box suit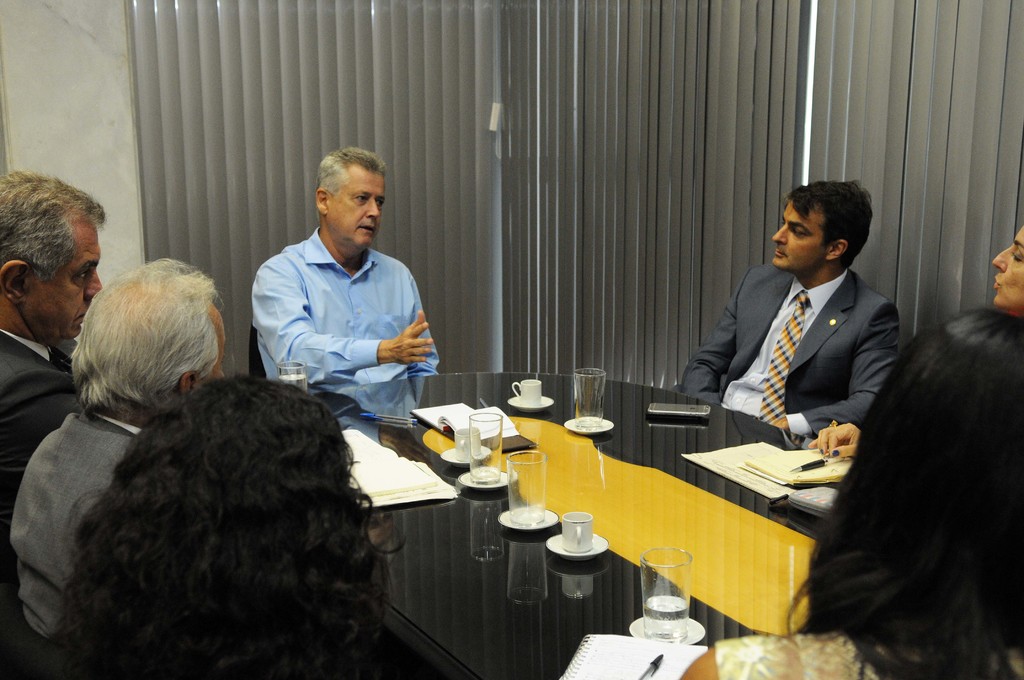
<region>0, 333, 84, 592</region>
